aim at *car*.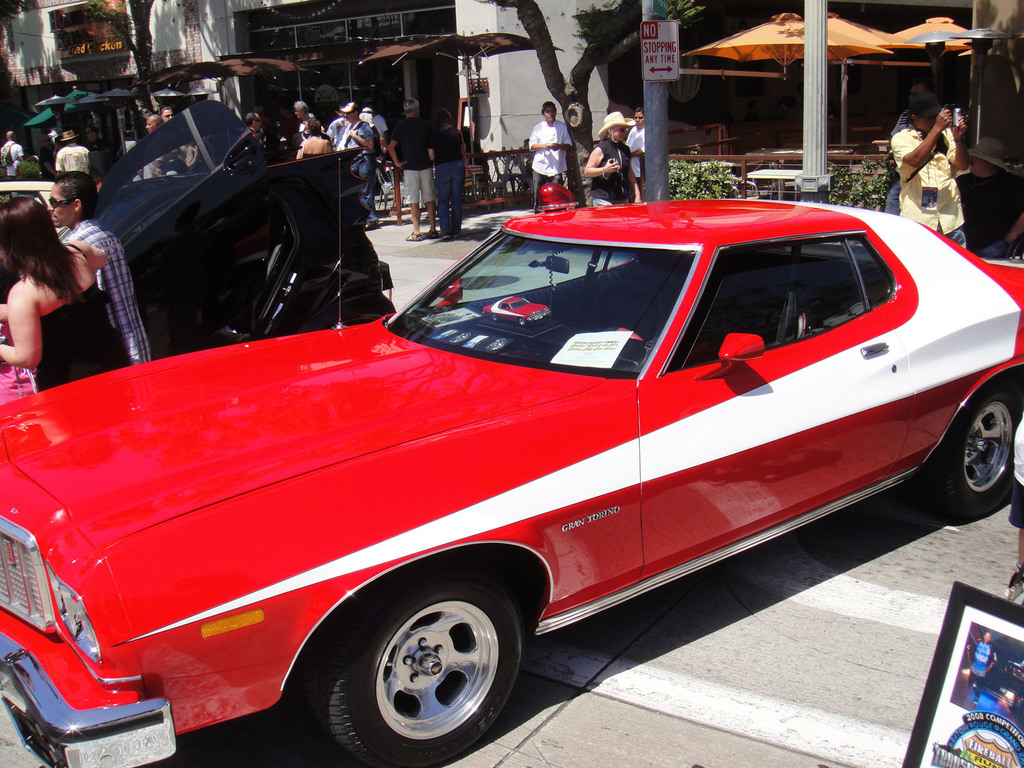
Aimed at {"left": 0, "top": 33, "right": 564, "bottom": 359}.
